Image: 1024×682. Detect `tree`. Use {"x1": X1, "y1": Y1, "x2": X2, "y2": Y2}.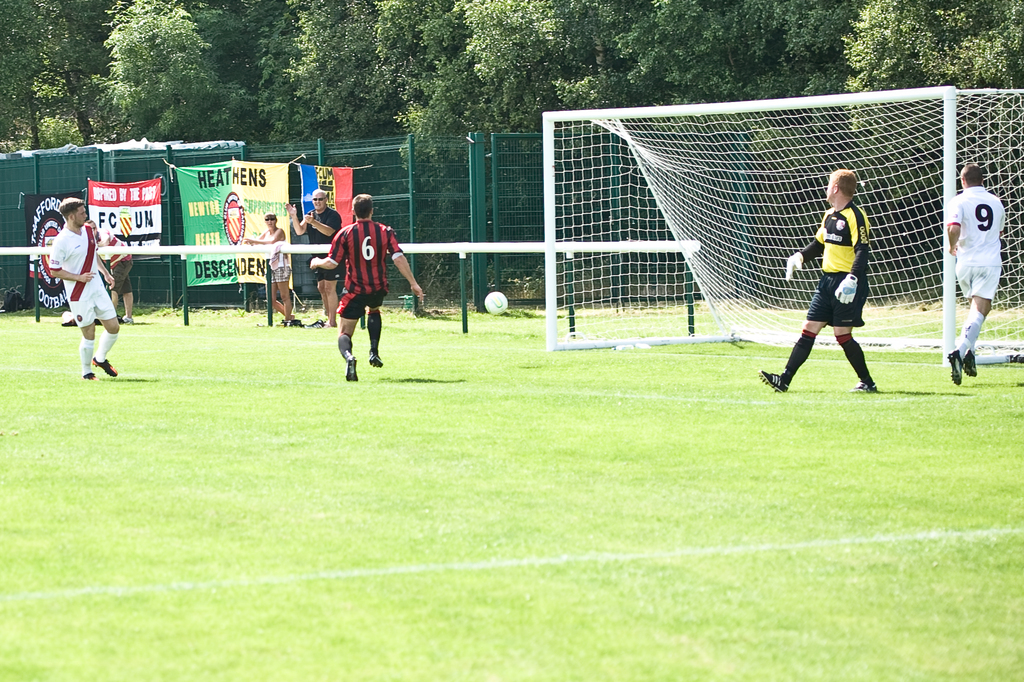
{"x1": 0, "y1": 0, "x2": 109, "y2": 161}.
